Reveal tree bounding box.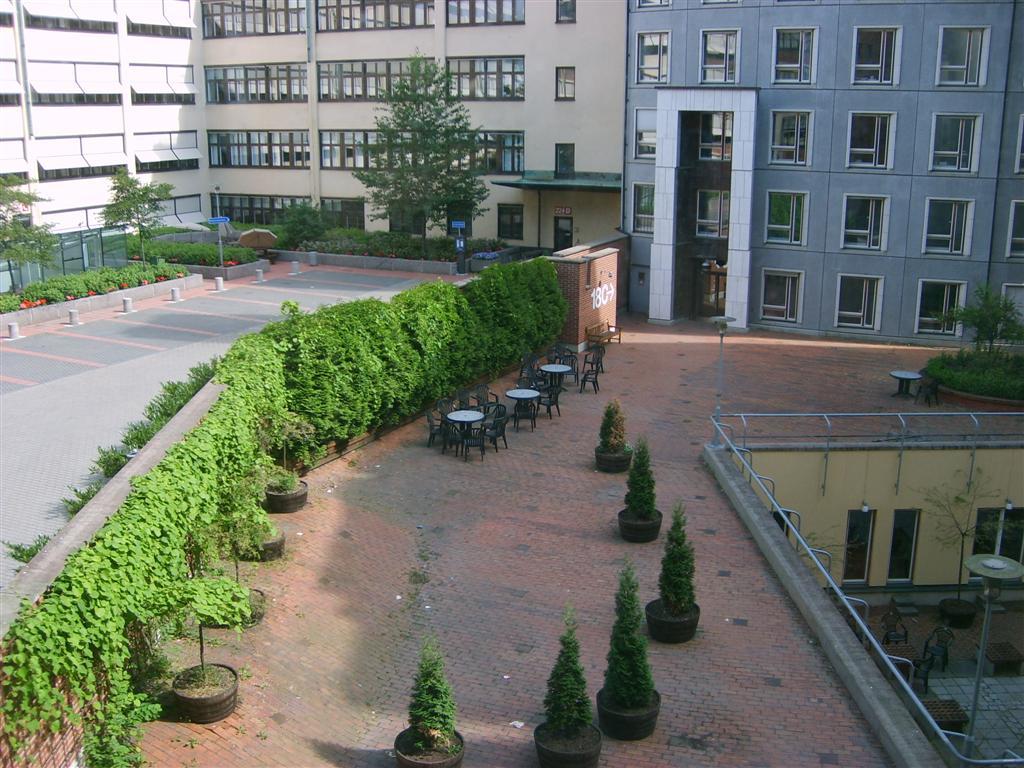
Revealed: 917:282:1023:421.
